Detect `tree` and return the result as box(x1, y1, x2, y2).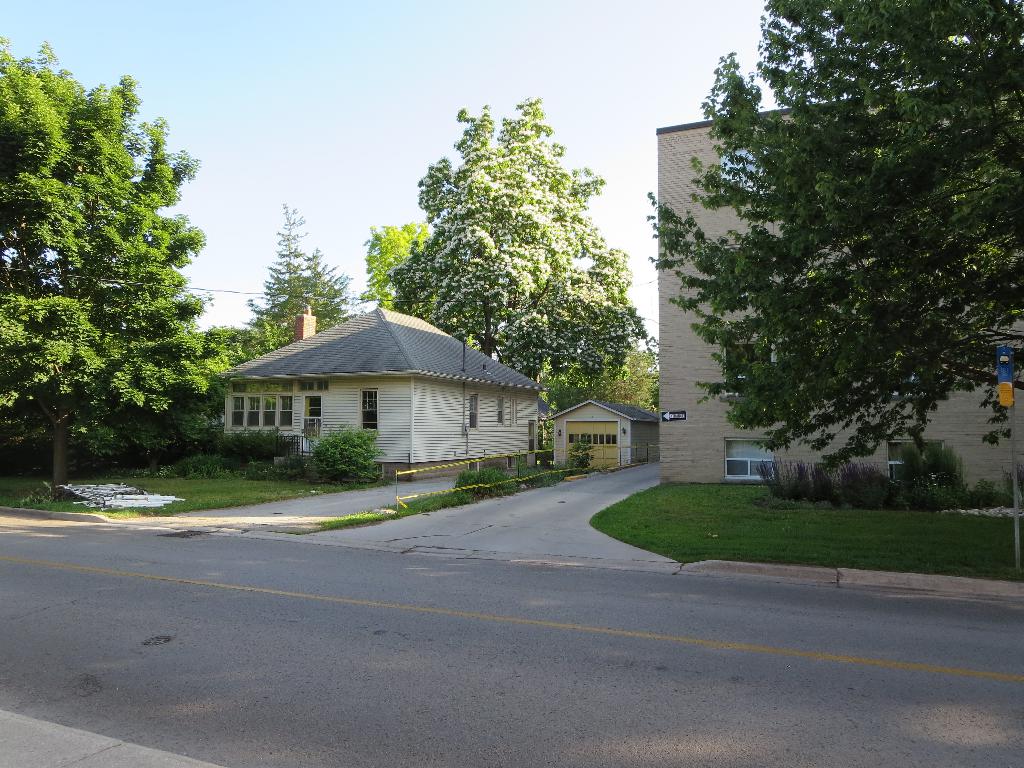
box(244, 202, 361, 345).
